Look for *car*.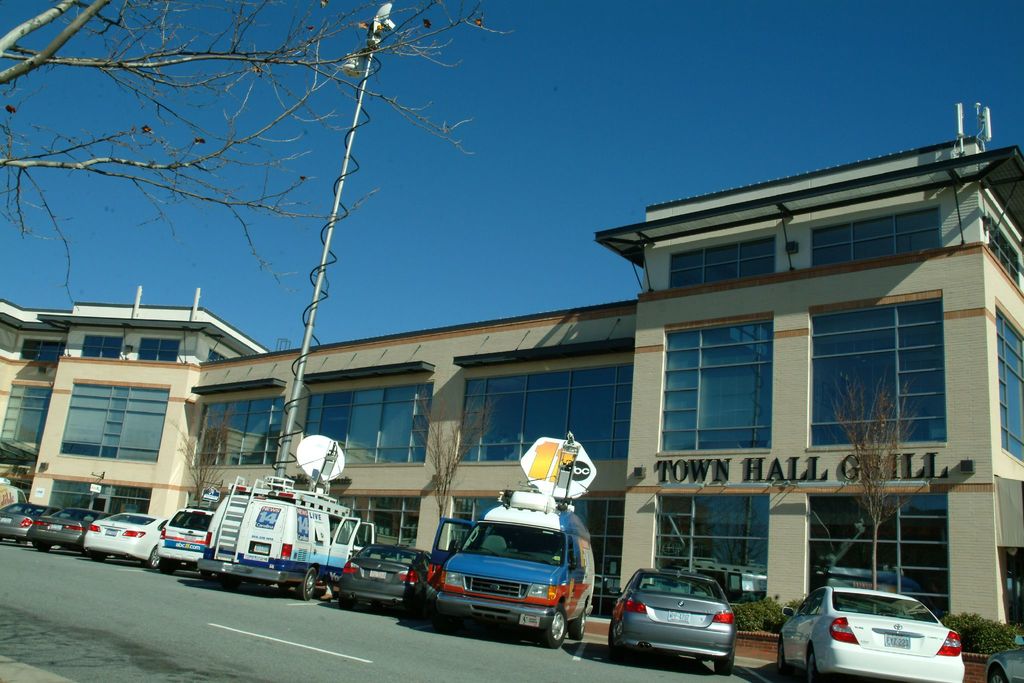
Found: x1=604 y1=576 x2=753 y2=671.
